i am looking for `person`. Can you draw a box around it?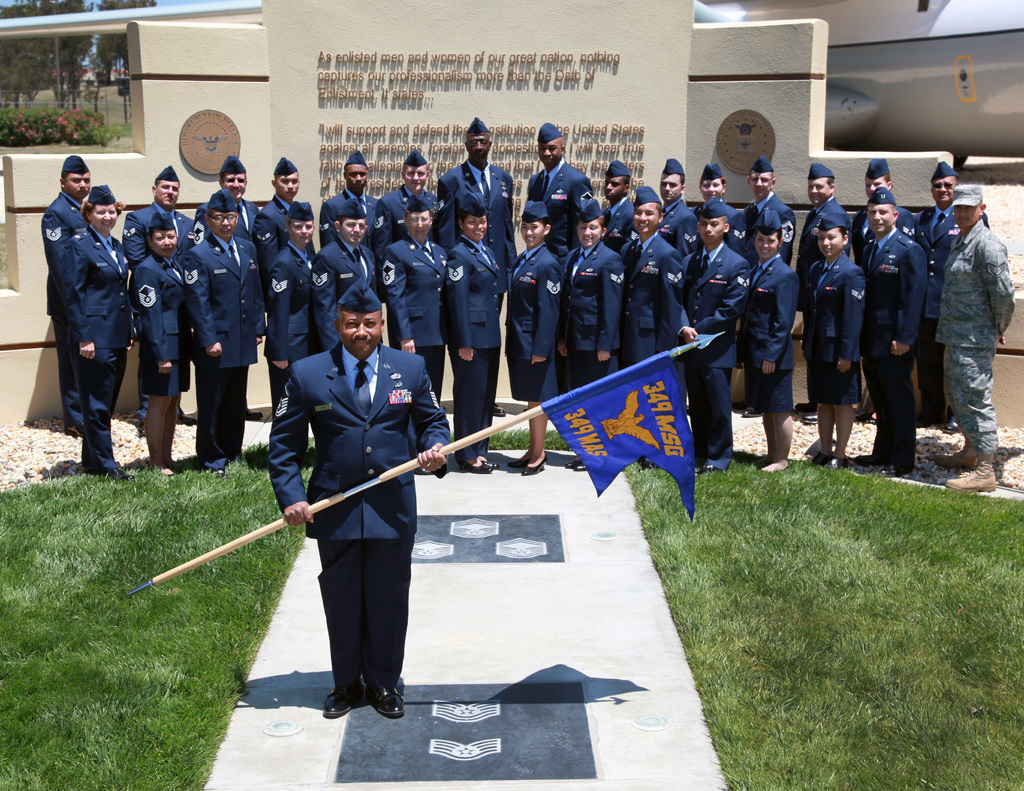
Sure, the bounding box is (135, 211, 195, 472).
